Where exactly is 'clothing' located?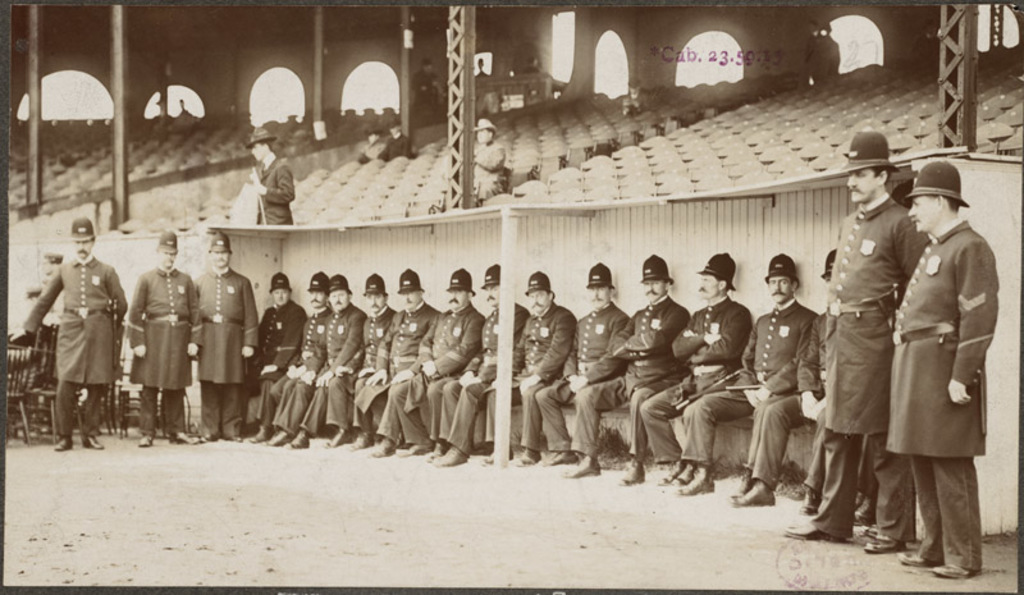
Its bounding box is {"left": 361, "top": 139, "right": 383, "bottom": 157}.
